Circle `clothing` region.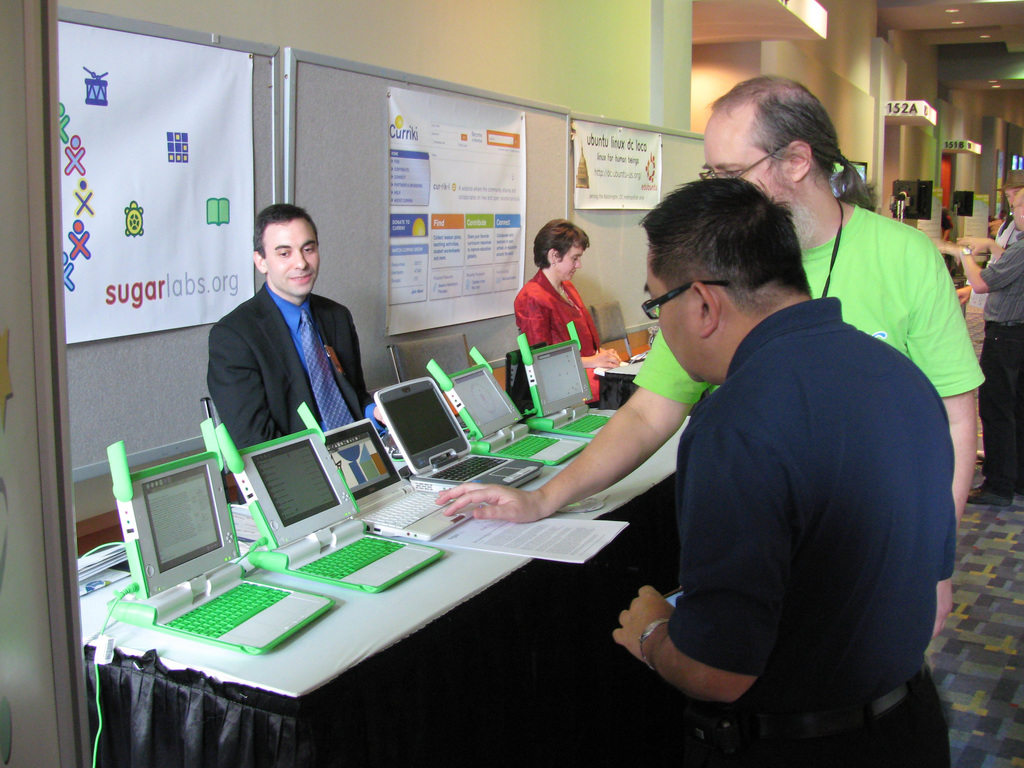
Region: 970, 220, 1016, 352.
